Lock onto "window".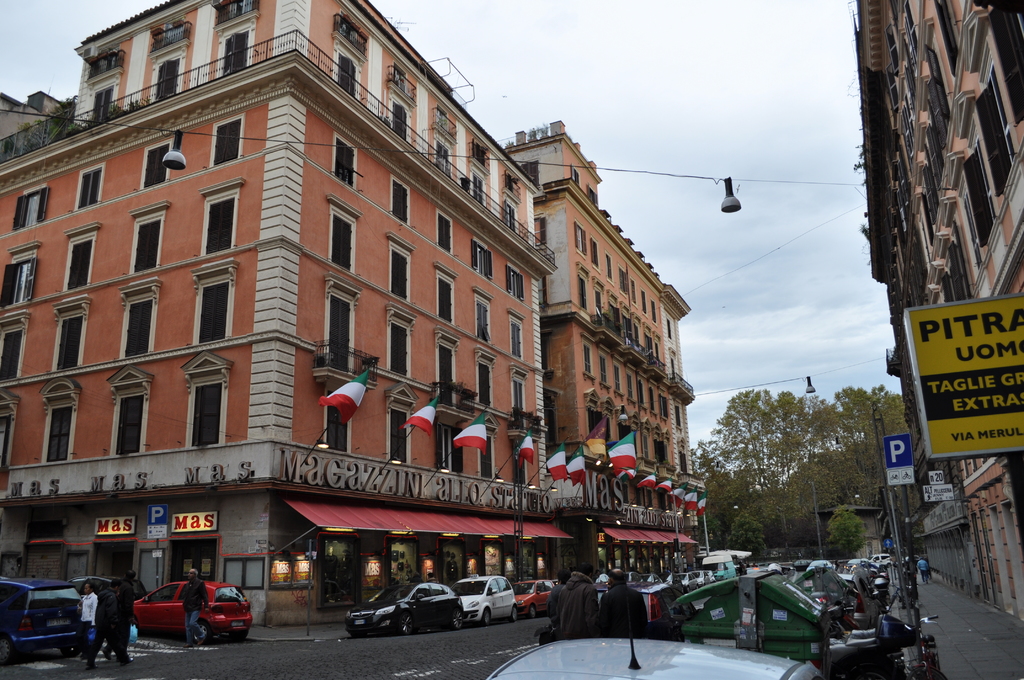
Locked: Rect(618, 412, 631, 439).
